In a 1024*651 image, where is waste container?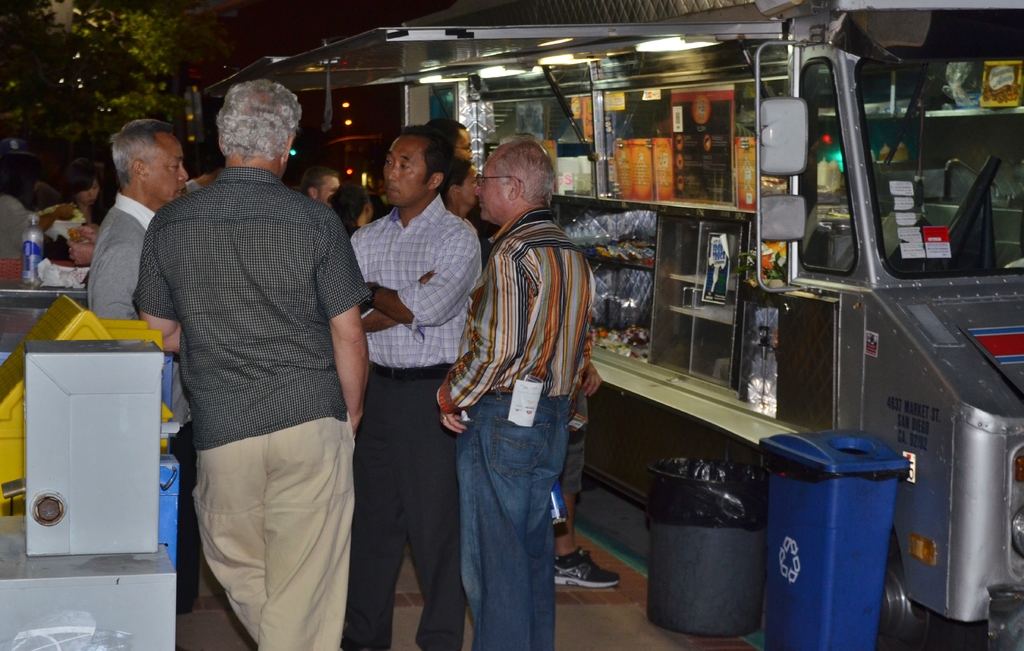
648, 455, 774, 635.
